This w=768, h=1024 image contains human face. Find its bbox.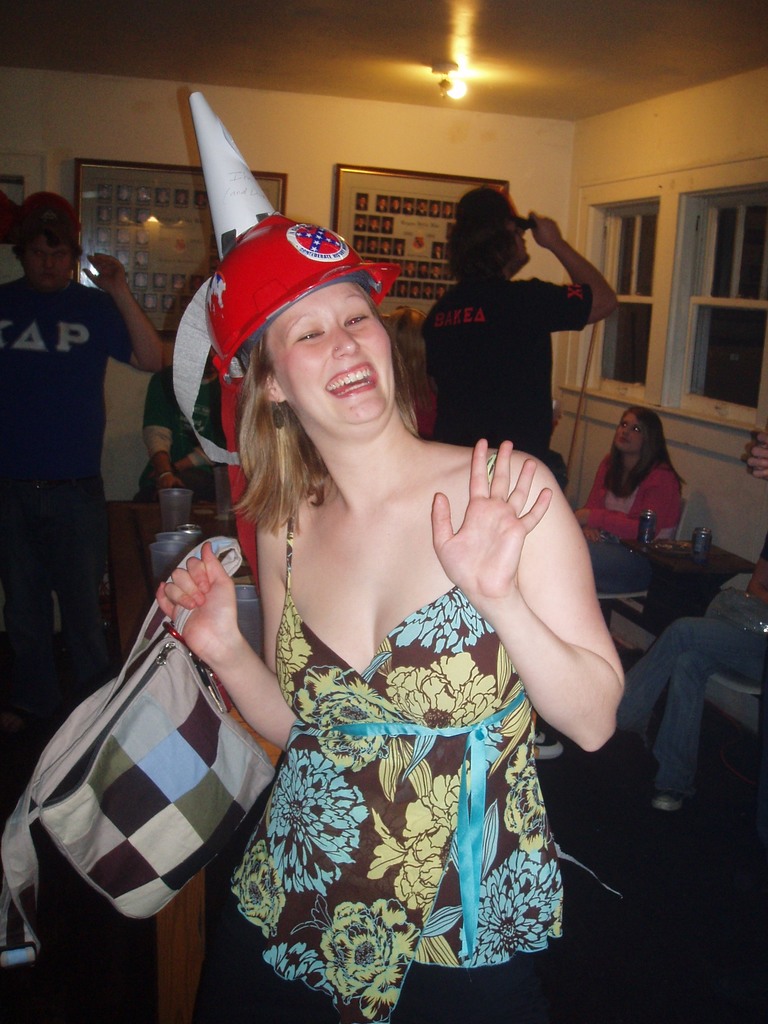
[21,239,83,287].
